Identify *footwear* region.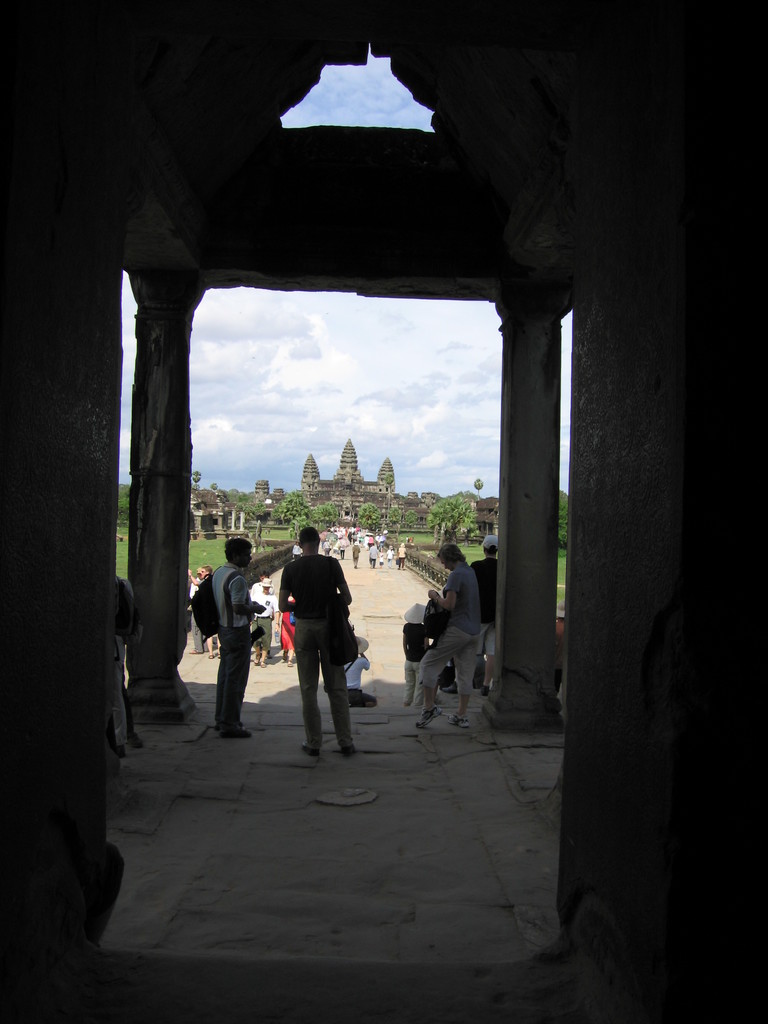
Region: <bbox>401, 568, 406, 570</bbox>.
